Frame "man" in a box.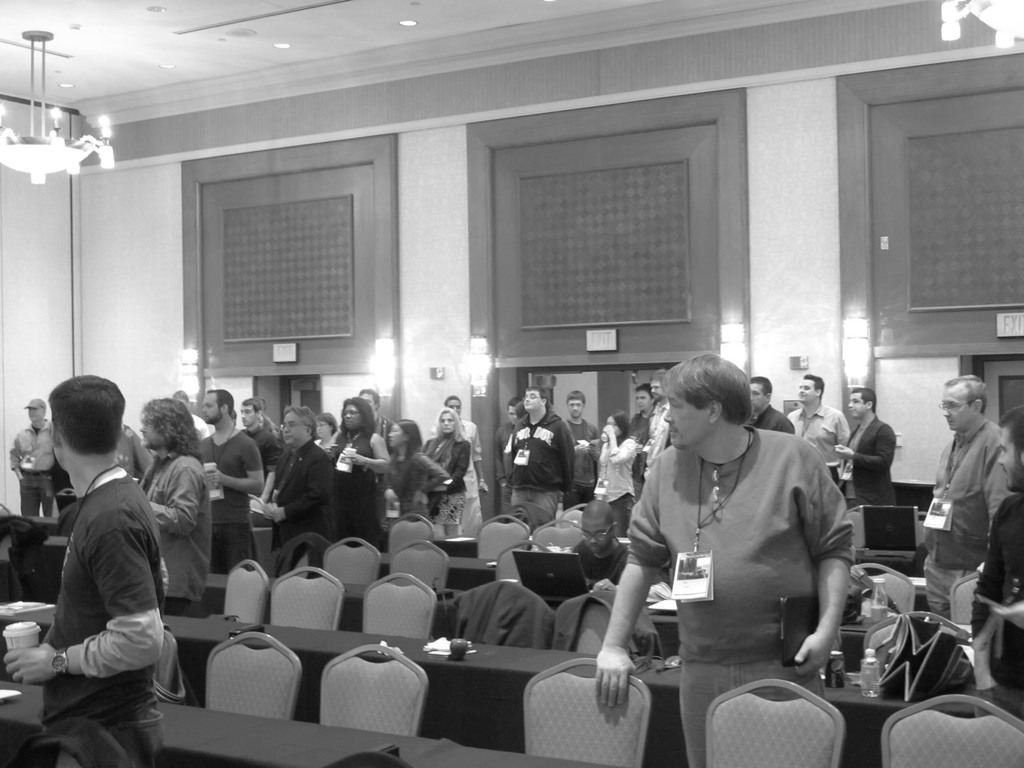
BBox(5, 371, 168, 767).
